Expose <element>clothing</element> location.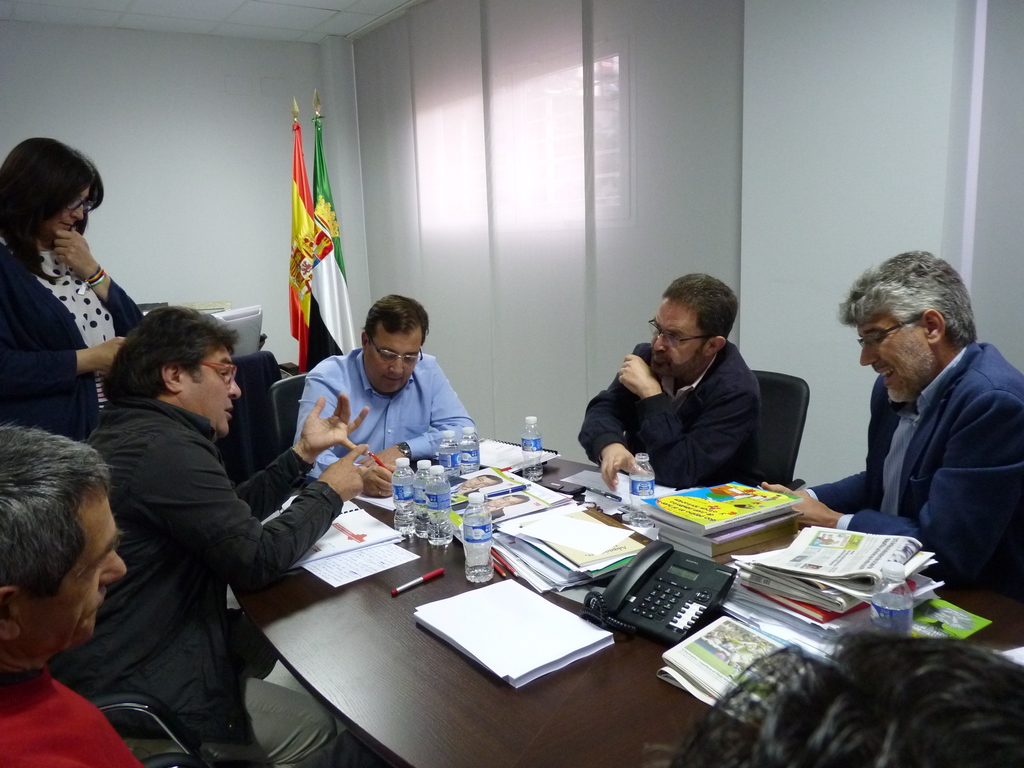
Exposed at (x1=66, y1=318, x2=311, y2=767).
